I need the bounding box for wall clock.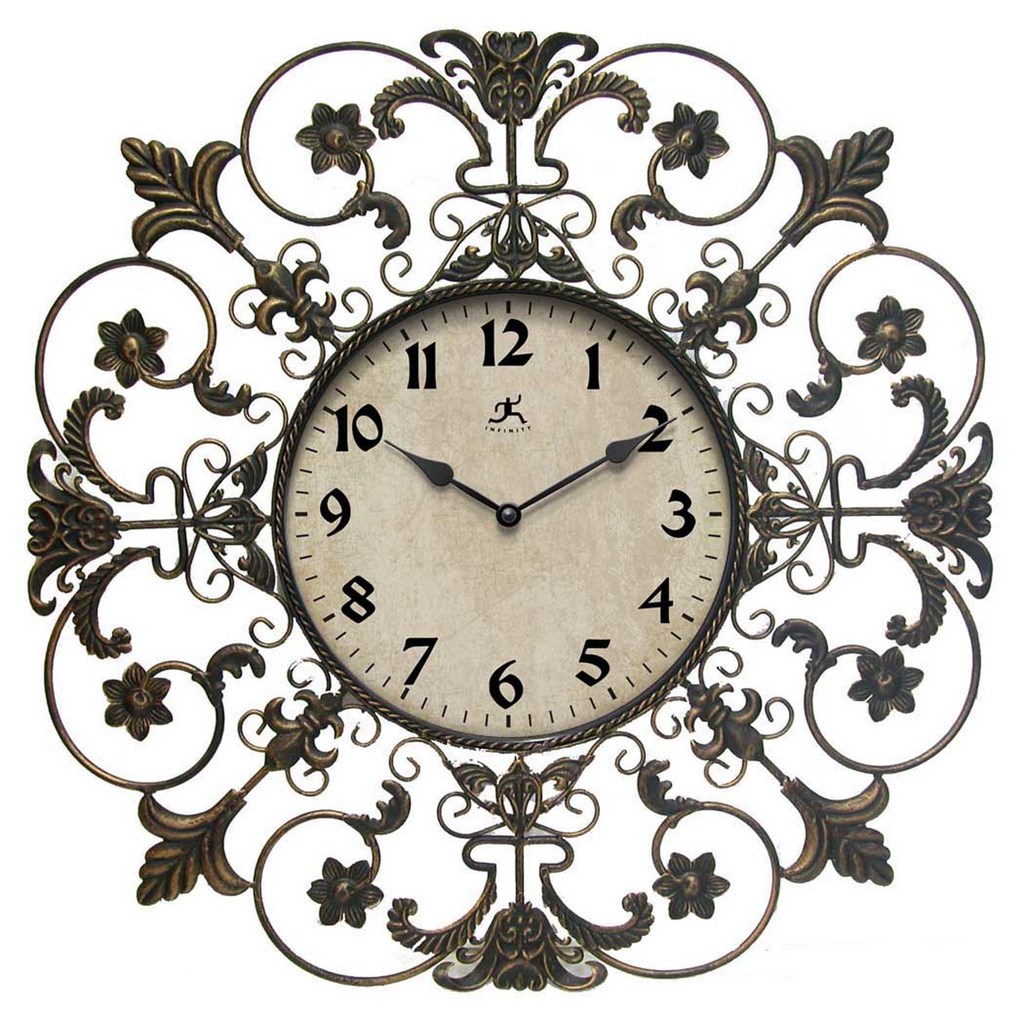
Here it is: left=19, top=19, right=996, bottom=994.
